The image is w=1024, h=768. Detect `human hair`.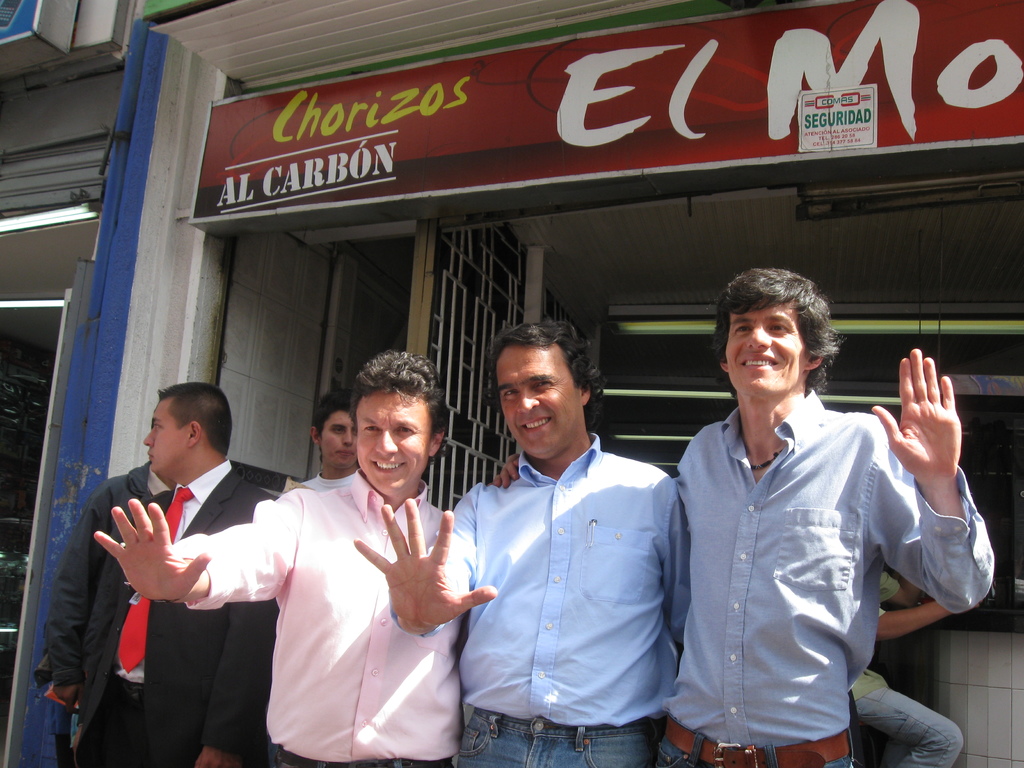
Detection: bbox=[353, 346, 445, 454].
